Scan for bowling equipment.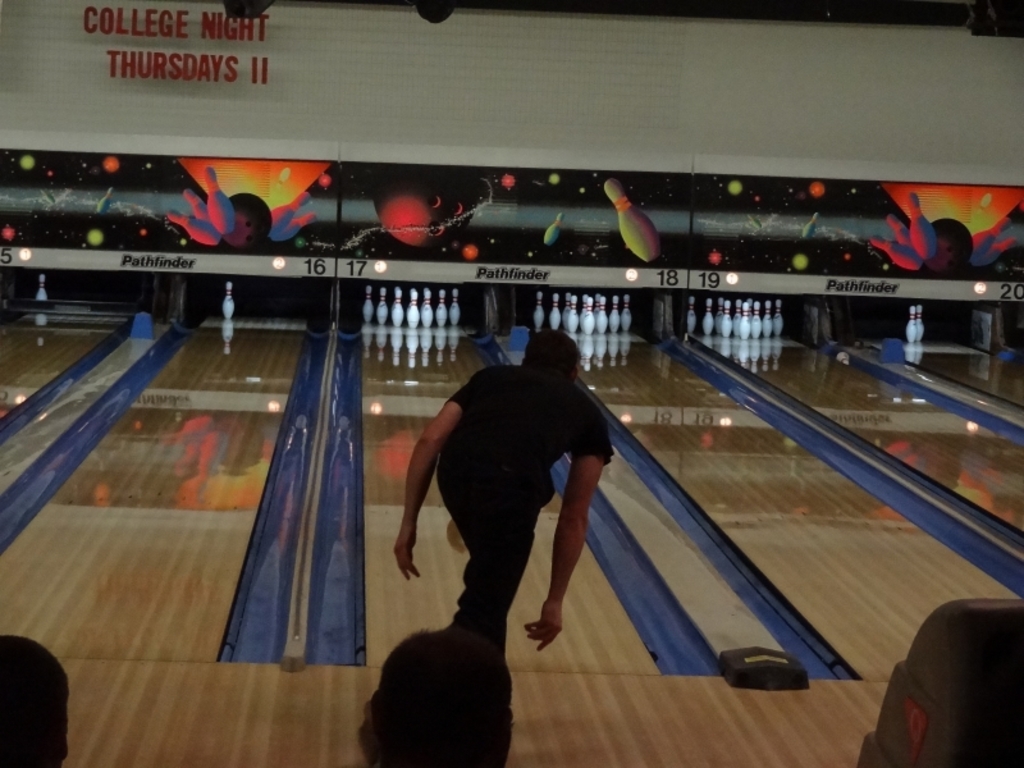
Scan result: [left=905, top=307, right=918, bottom=343].
